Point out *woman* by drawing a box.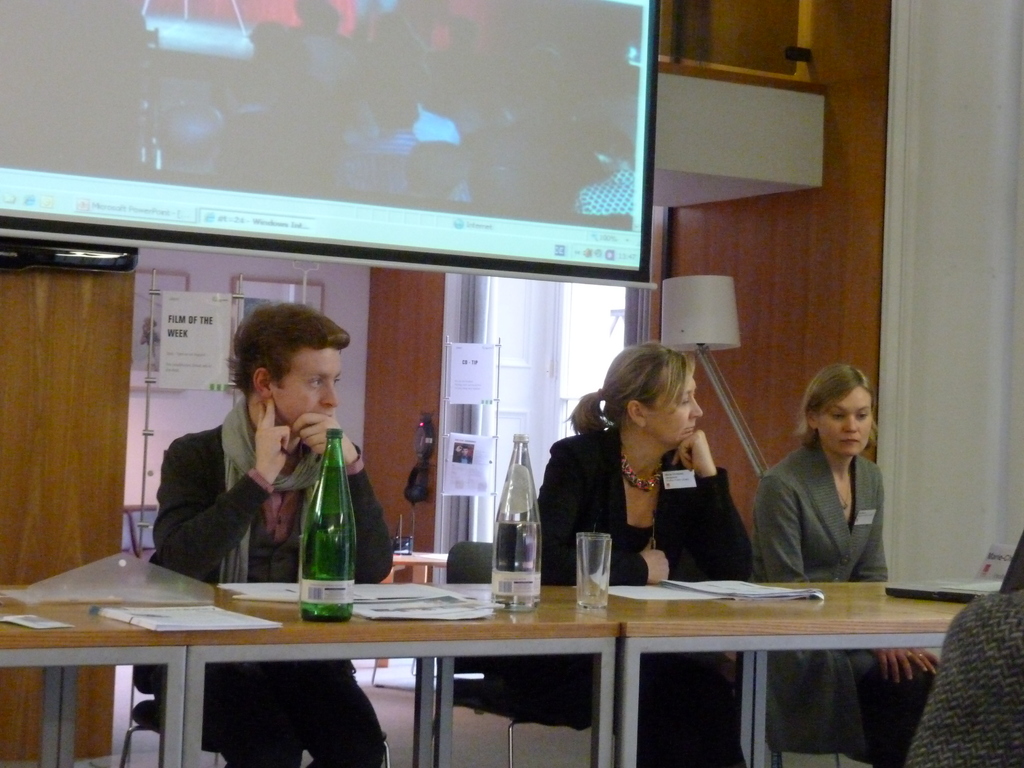
Rect(751, 367, 954, 767).
